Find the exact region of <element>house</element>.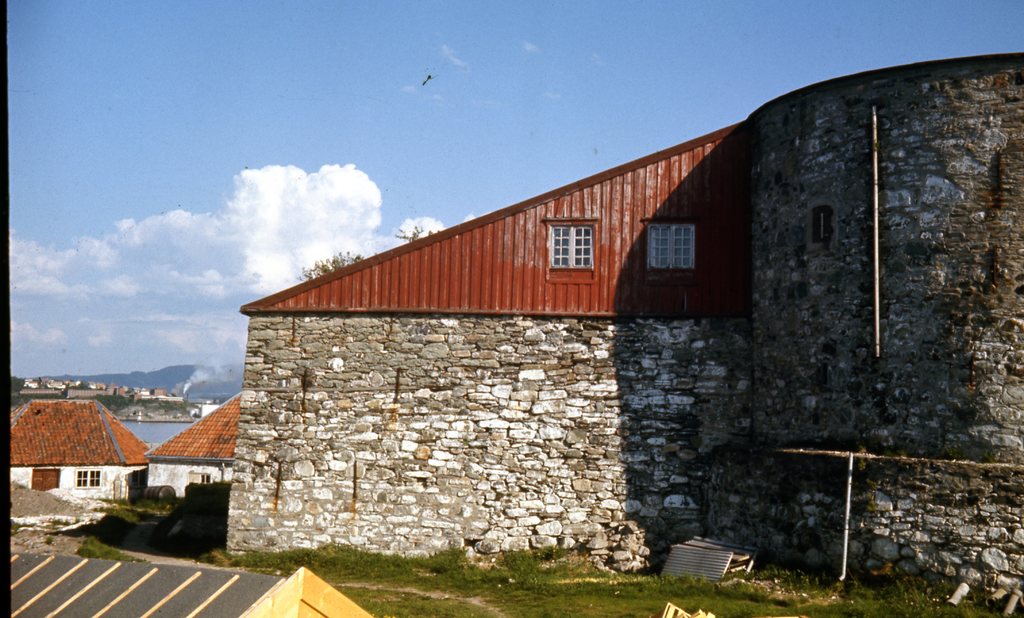
Exact region: 20,386,151,522.
